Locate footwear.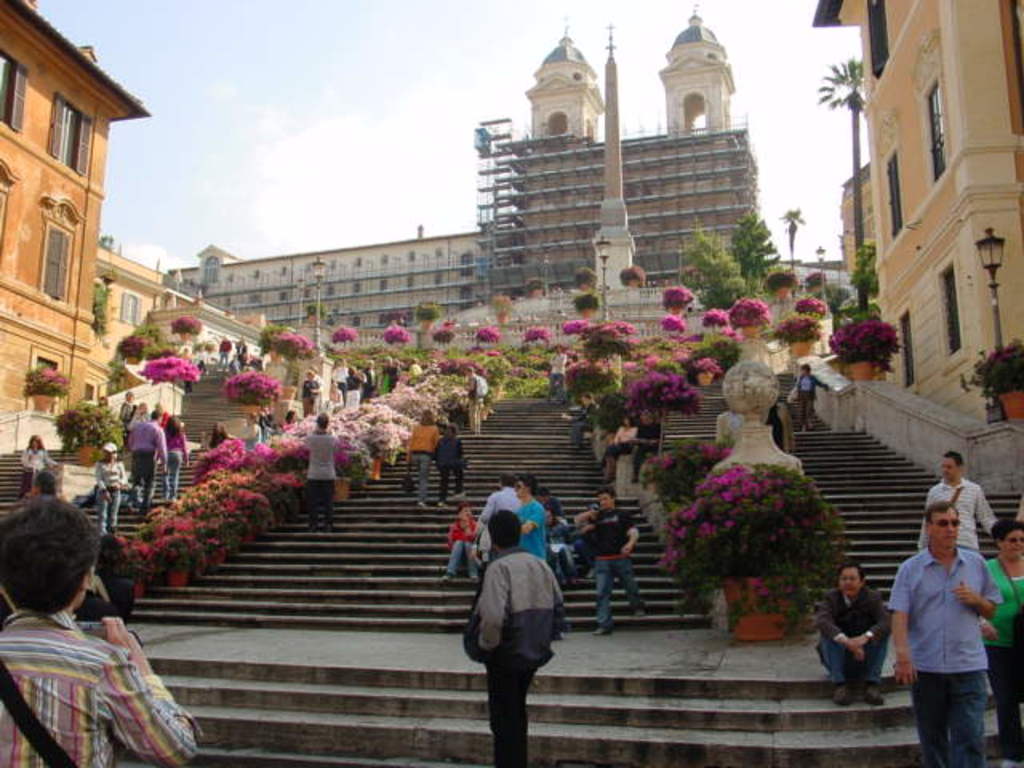
Bounding box: box=[440, 571, 453, 579].
